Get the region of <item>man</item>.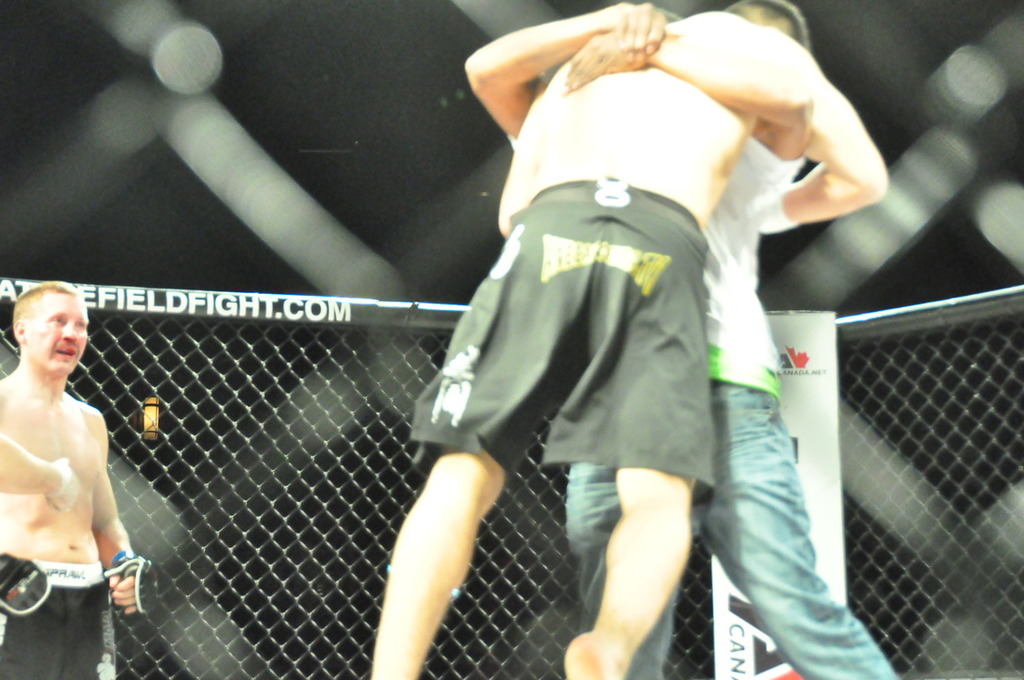
<region>0, 284, 155, 678</region>.
